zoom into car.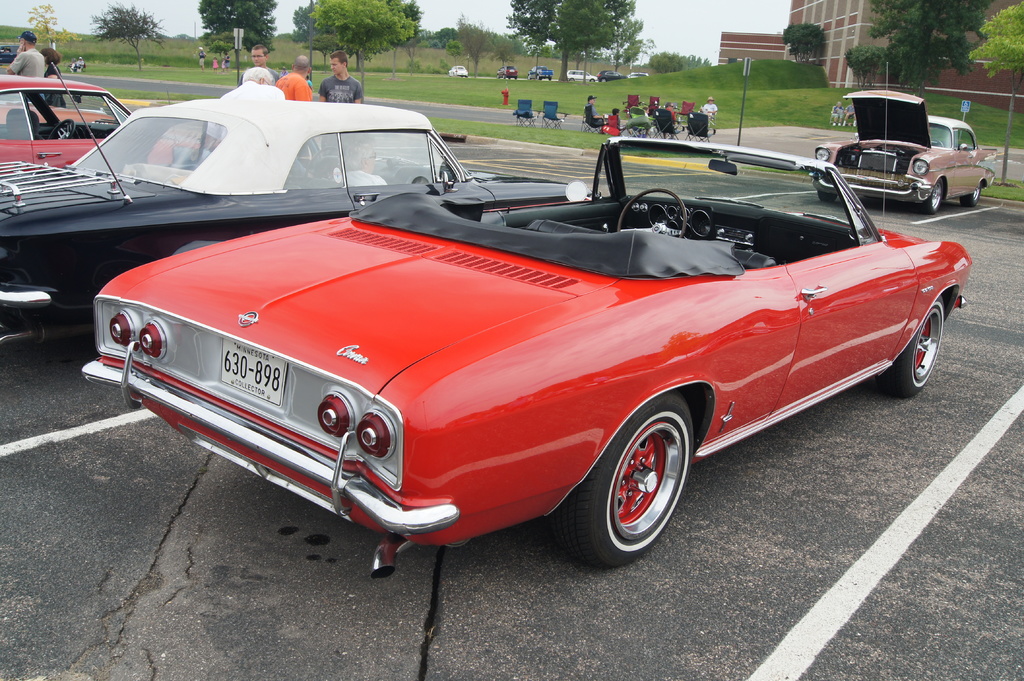
Zoom target: <box>808,88,994,212</box>.
